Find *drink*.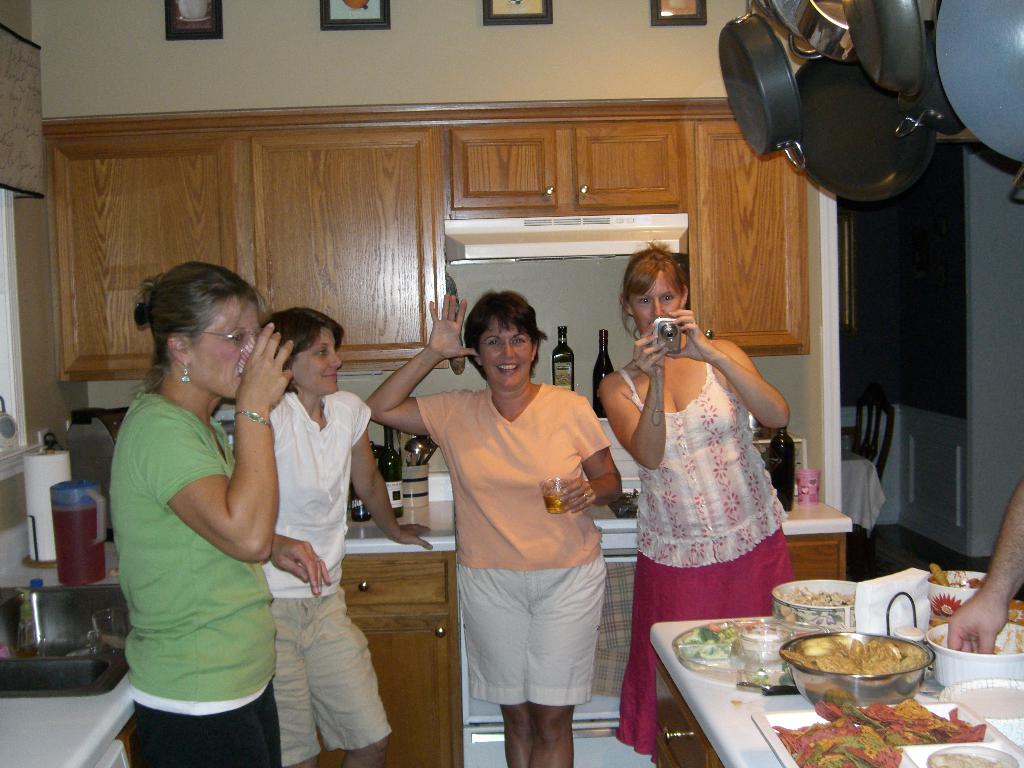
left=769, top=426, right=794, bottom=509.
